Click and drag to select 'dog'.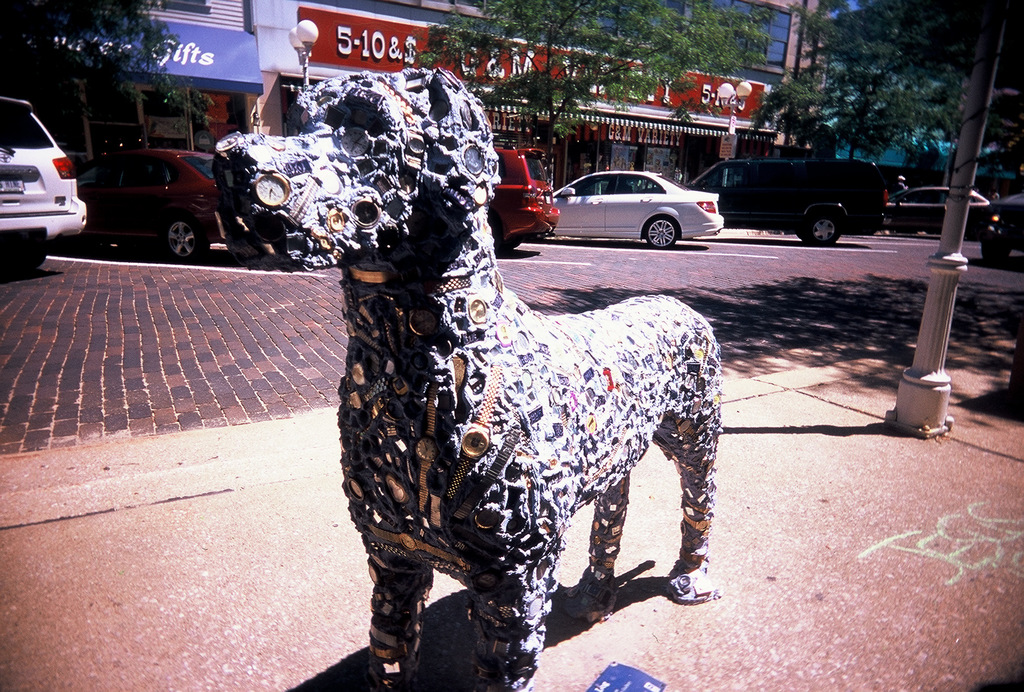
Selection: pyautogui.locateOnScreen(214, 66, 719, 691).
